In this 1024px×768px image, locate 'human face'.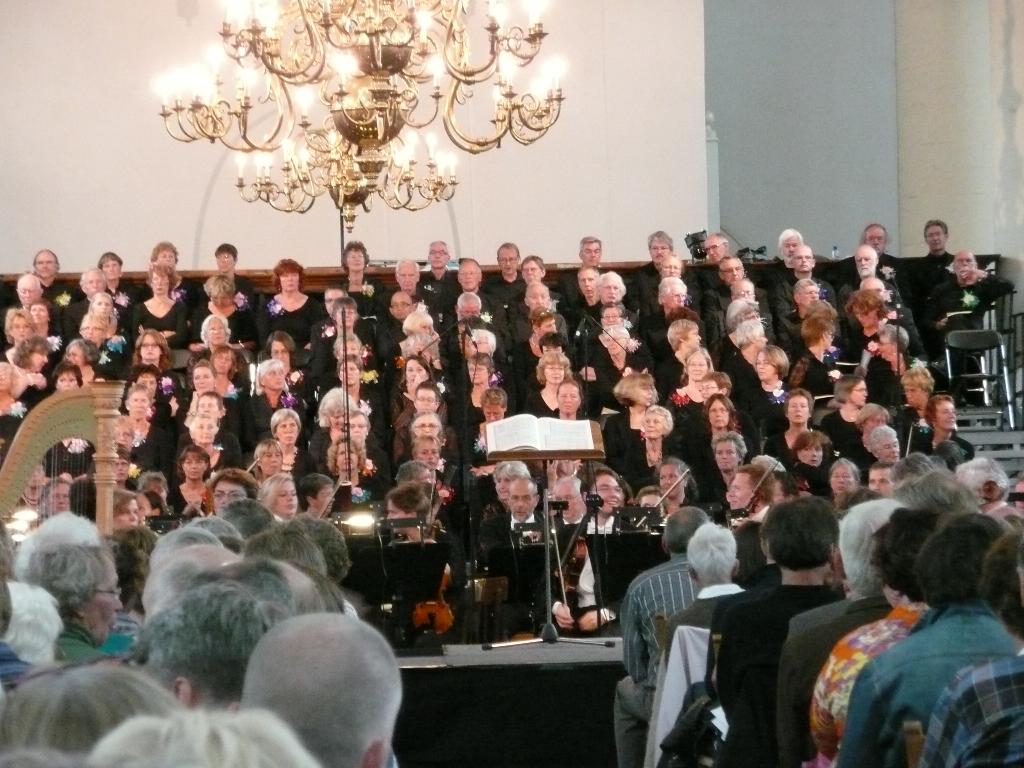
Bounding box: x1=456 y1=301 x2=480 y2=320.
